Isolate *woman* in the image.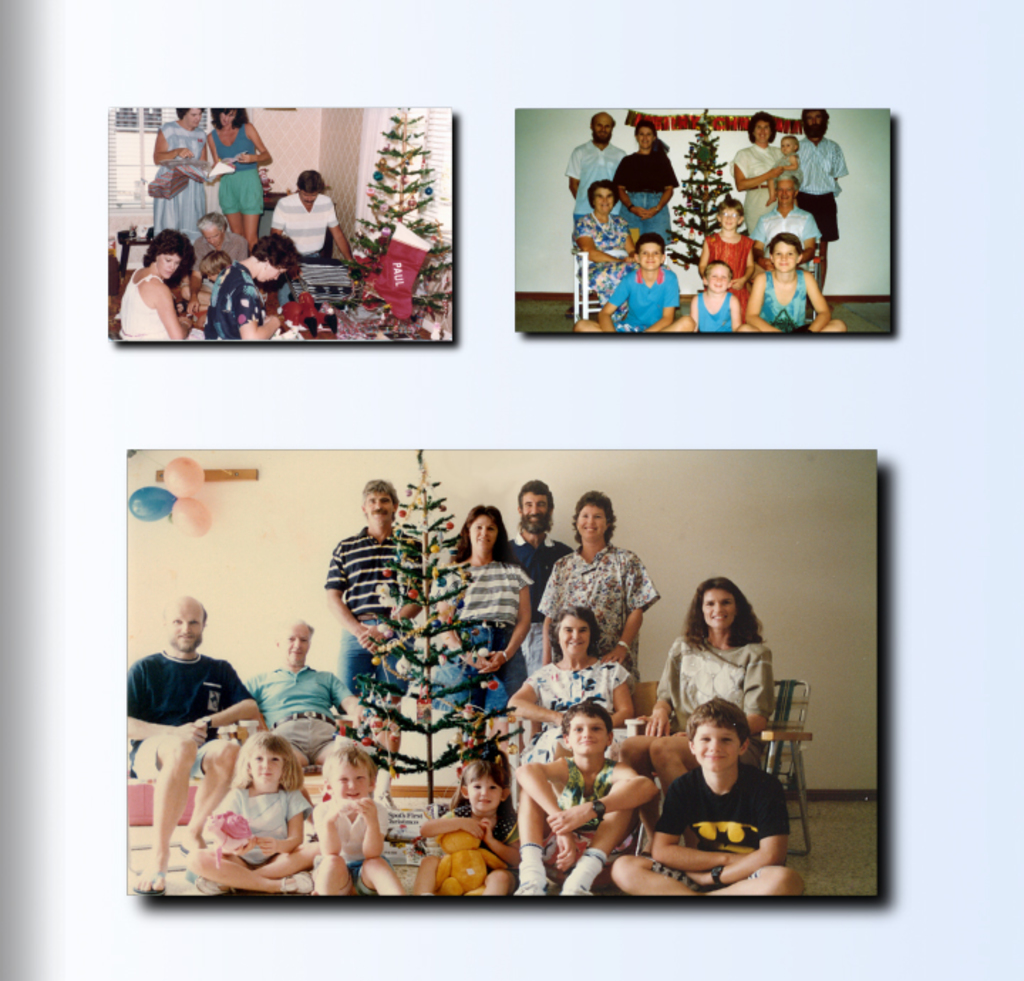
Isolated region: BBox(432, 503, 535, 759).
